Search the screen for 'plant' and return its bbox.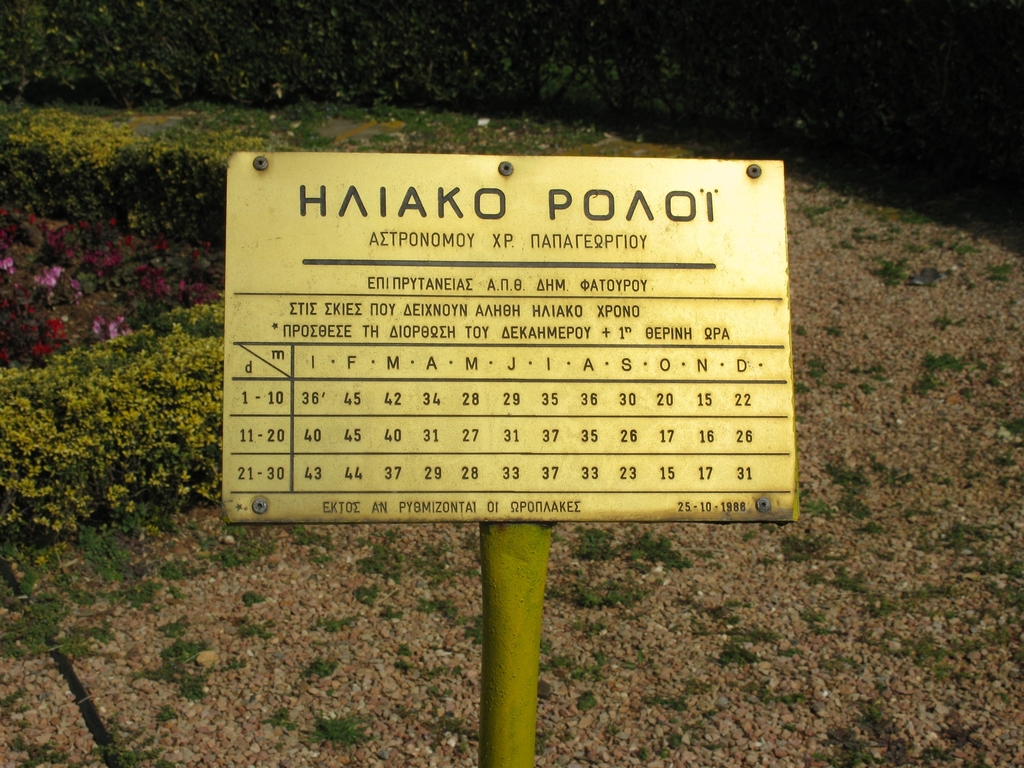
Found: 681/676/710/694.
